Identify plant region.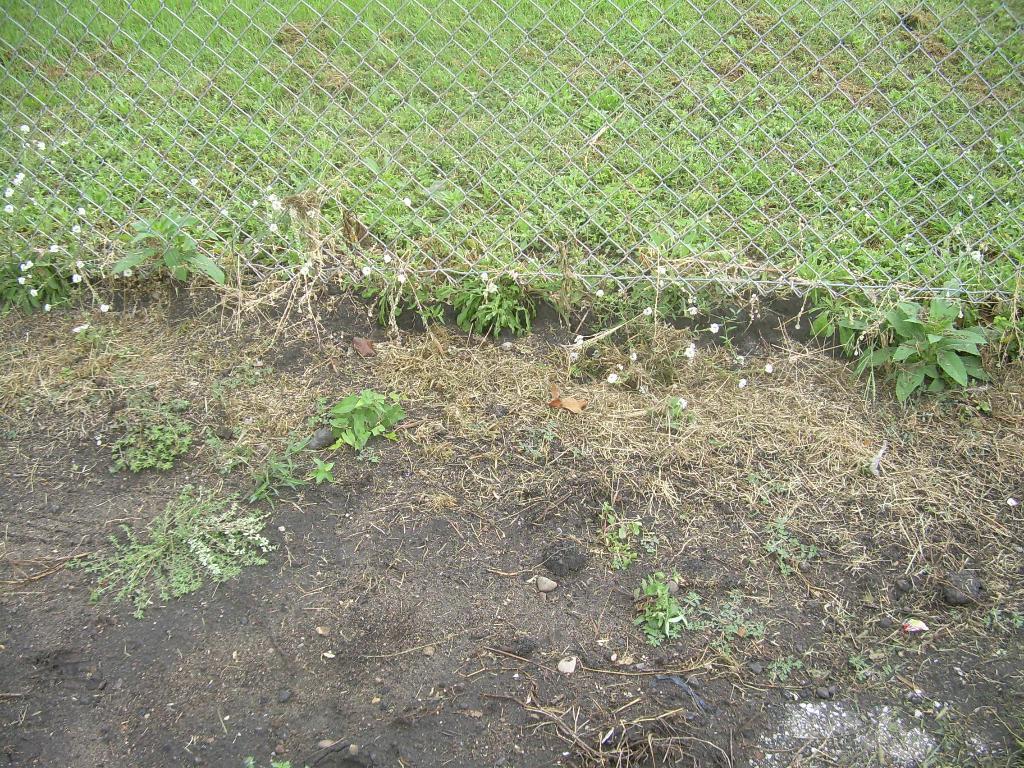
Region: <region>454, 267, 546, 344</region>.
